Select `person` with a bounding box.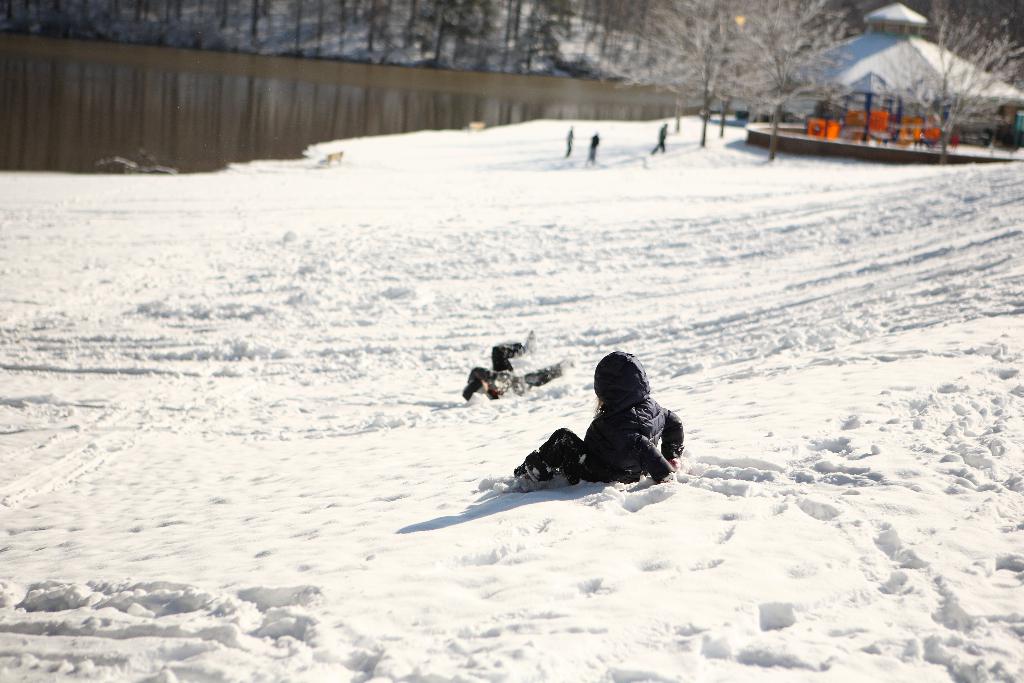
box(651, 123, 671, 152).
